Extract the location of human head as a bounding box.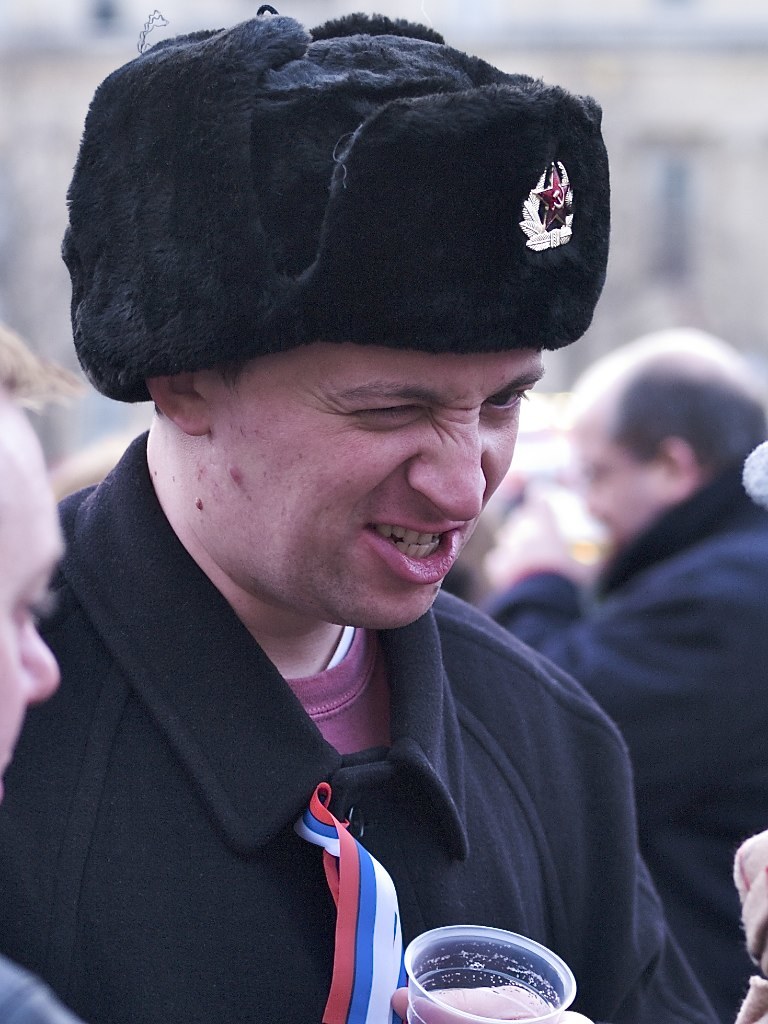
x1=569, y1=326, x2=767, y2=544.
